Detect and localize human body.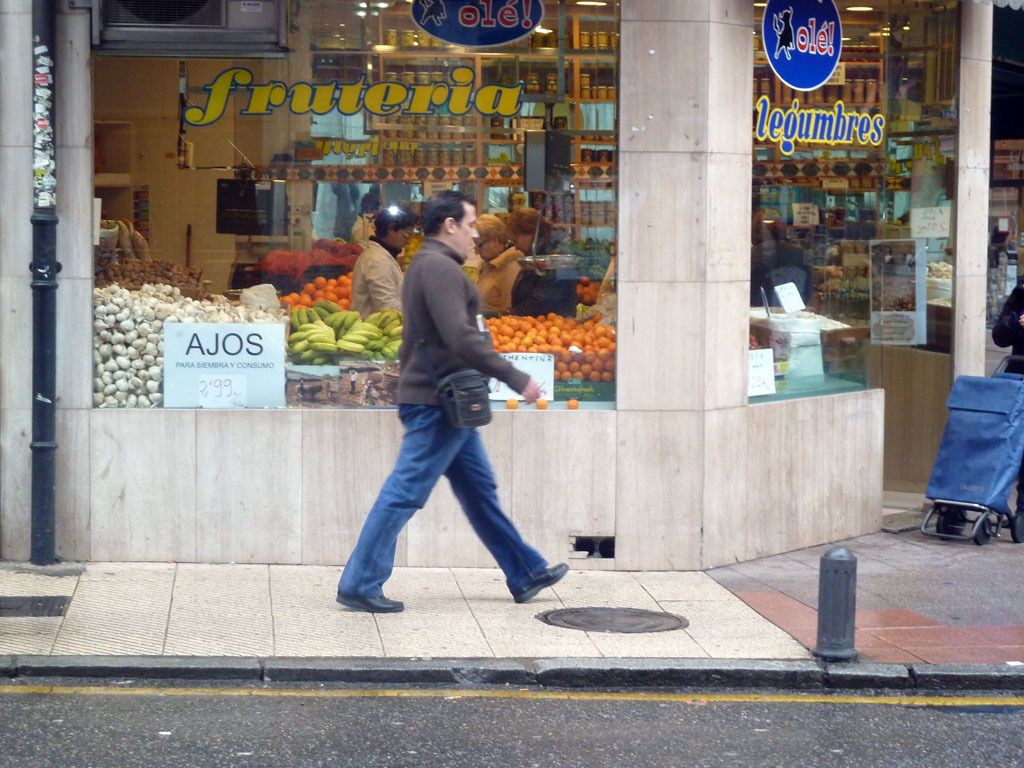
Localized at 349, 237, 408, 312.
